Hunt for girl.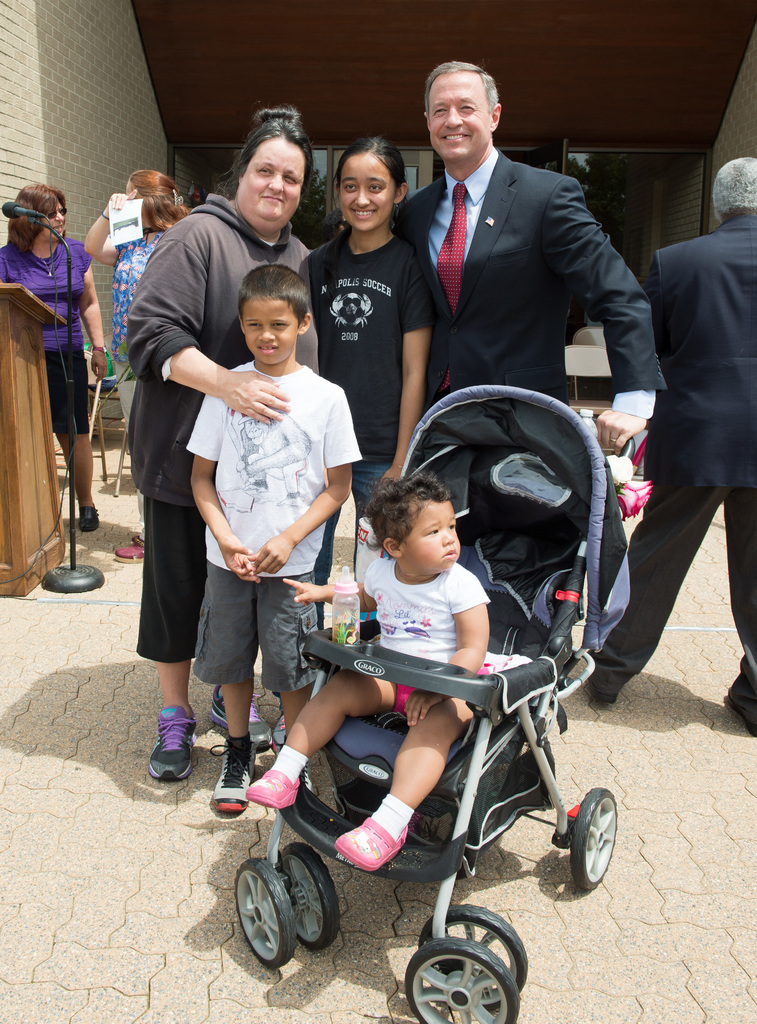
Hunted down at <box>312,136,434,624</box>.
